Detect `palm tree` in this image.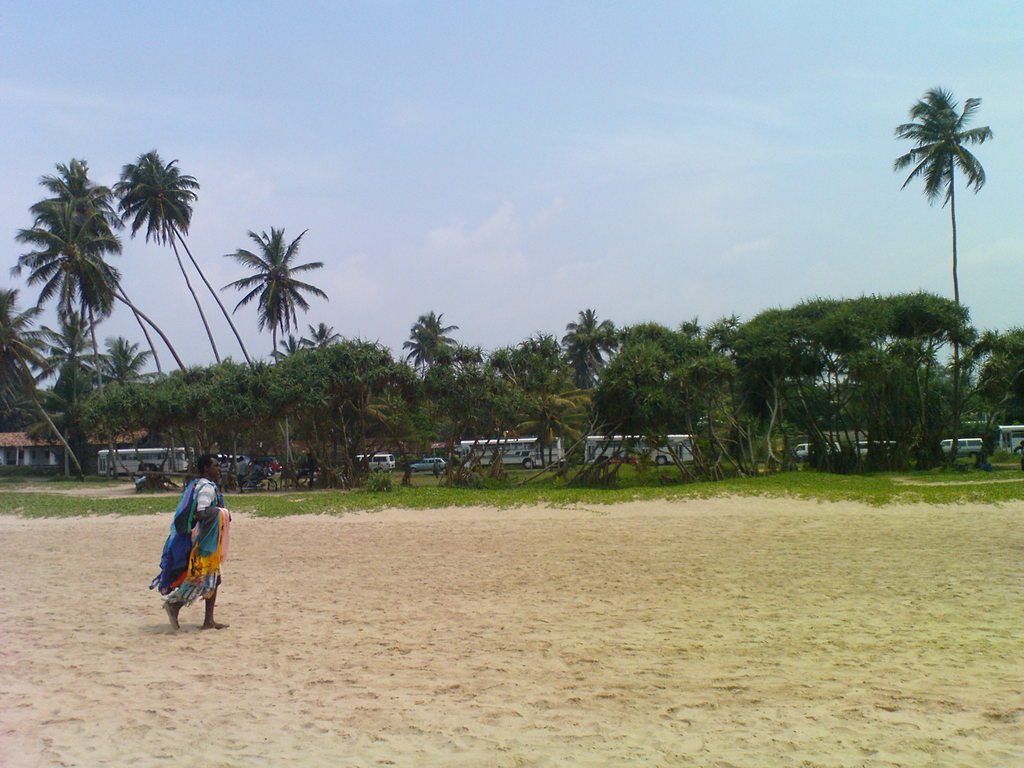
Detection: detection(894, 79, 995, 335).
